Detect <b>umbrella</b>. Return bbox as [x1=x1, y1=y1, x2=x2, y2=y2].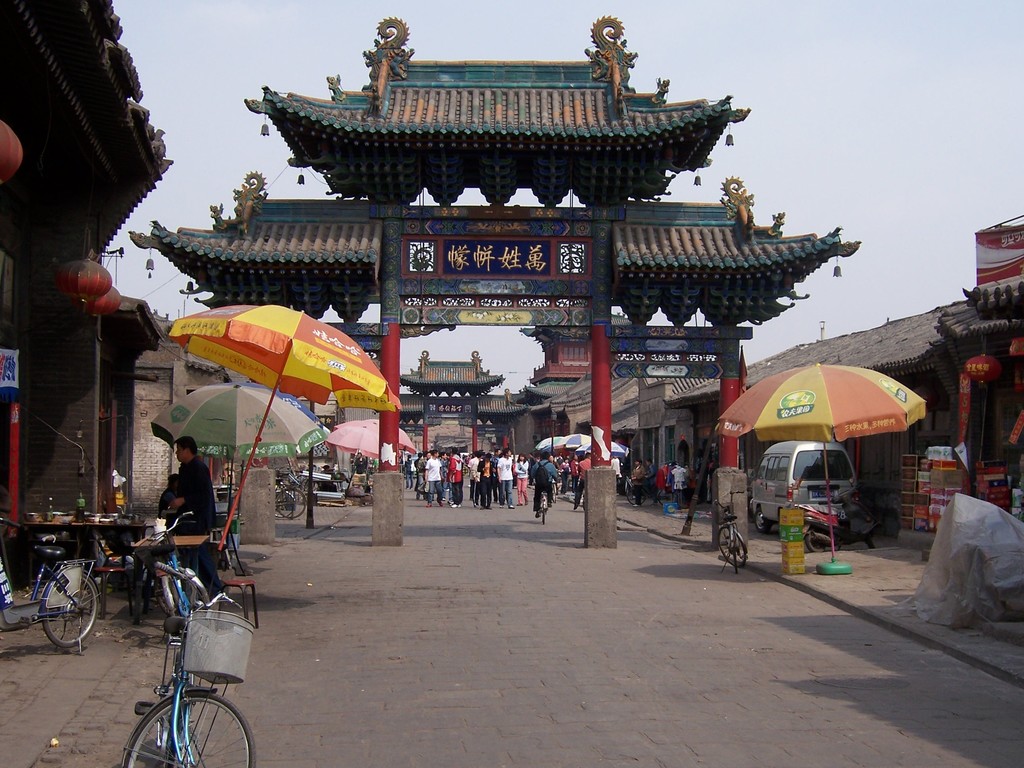
[x1=557, y1=431, x2=594, y2=452].
